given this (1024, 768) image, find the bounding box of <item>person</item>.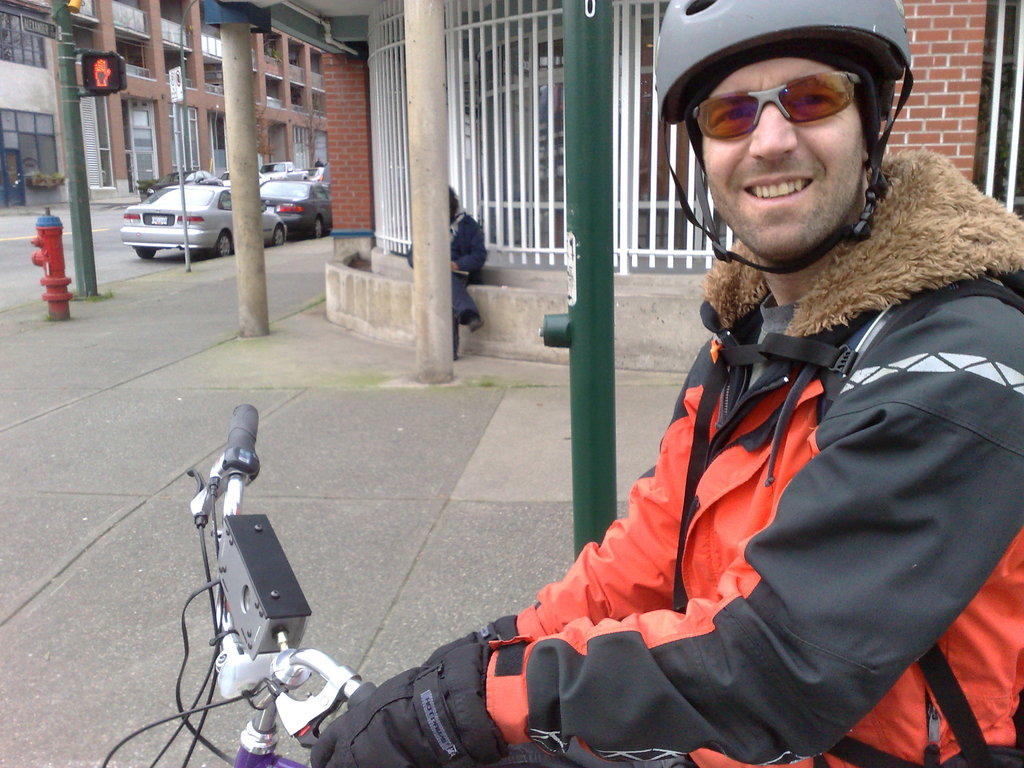
410:184:486:354.
